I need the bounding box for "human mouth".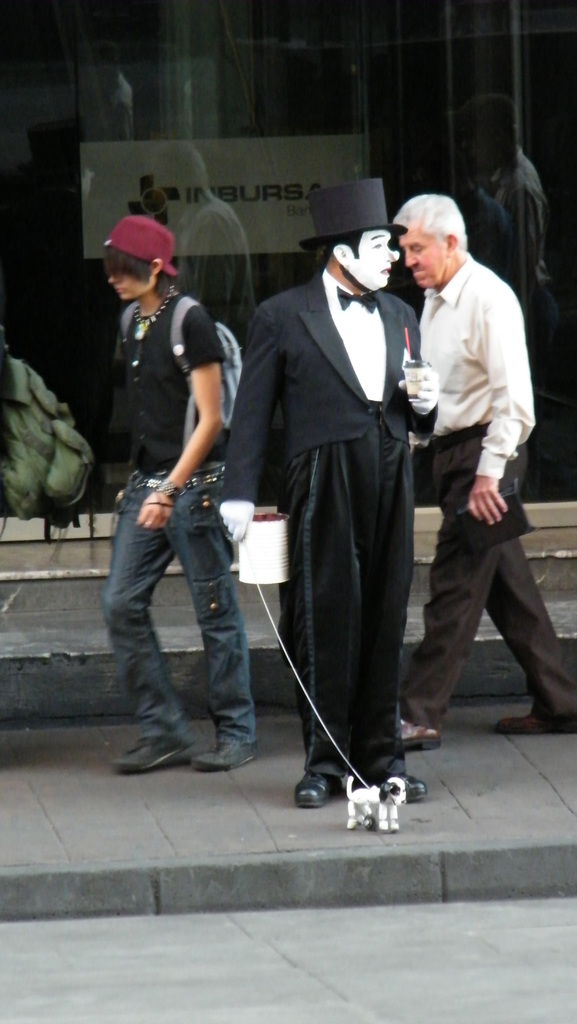
Here it is: 113 280 132 298.
